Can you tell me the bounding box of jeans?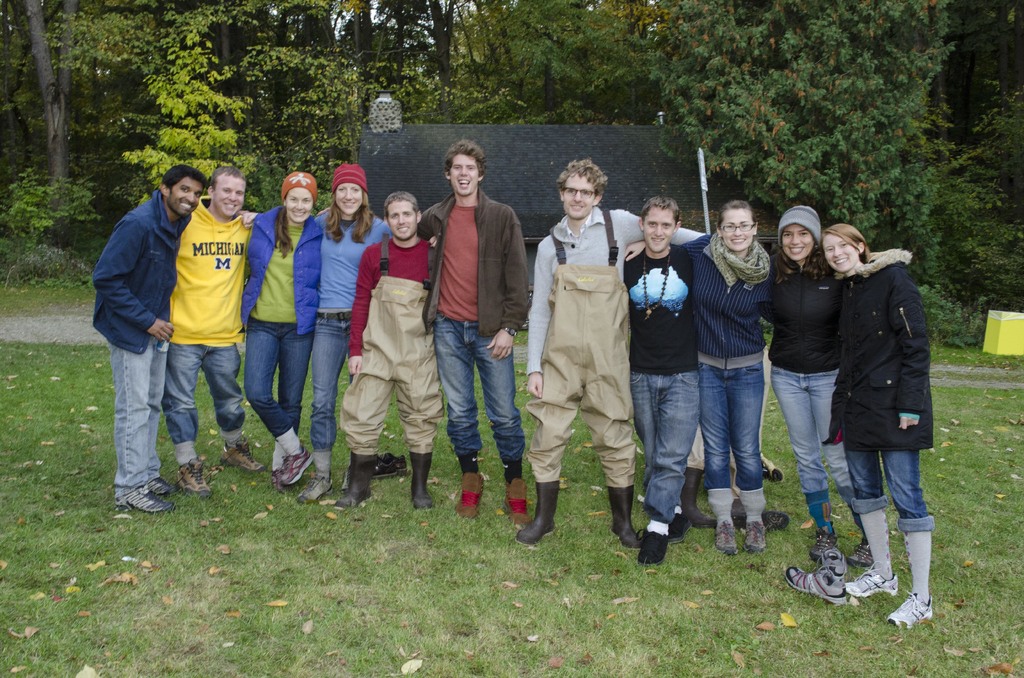
left=250, top=321, right=307, bottom=441.
